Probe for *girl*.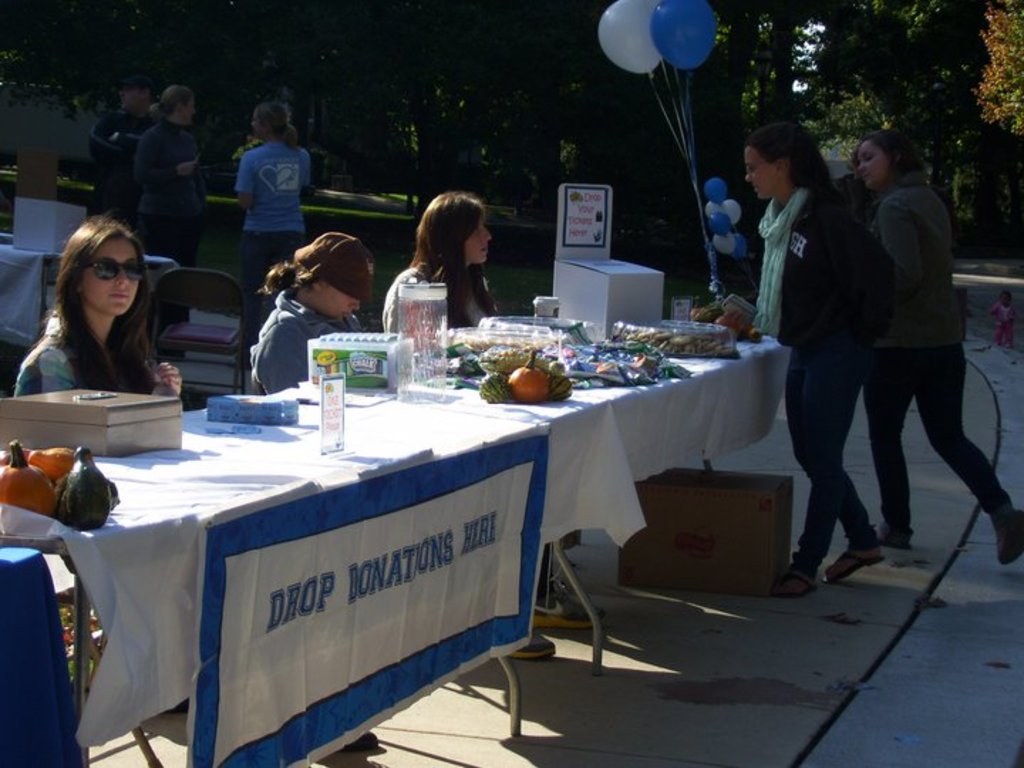
Probe result: bbox=[13, 210, 387, 754].
